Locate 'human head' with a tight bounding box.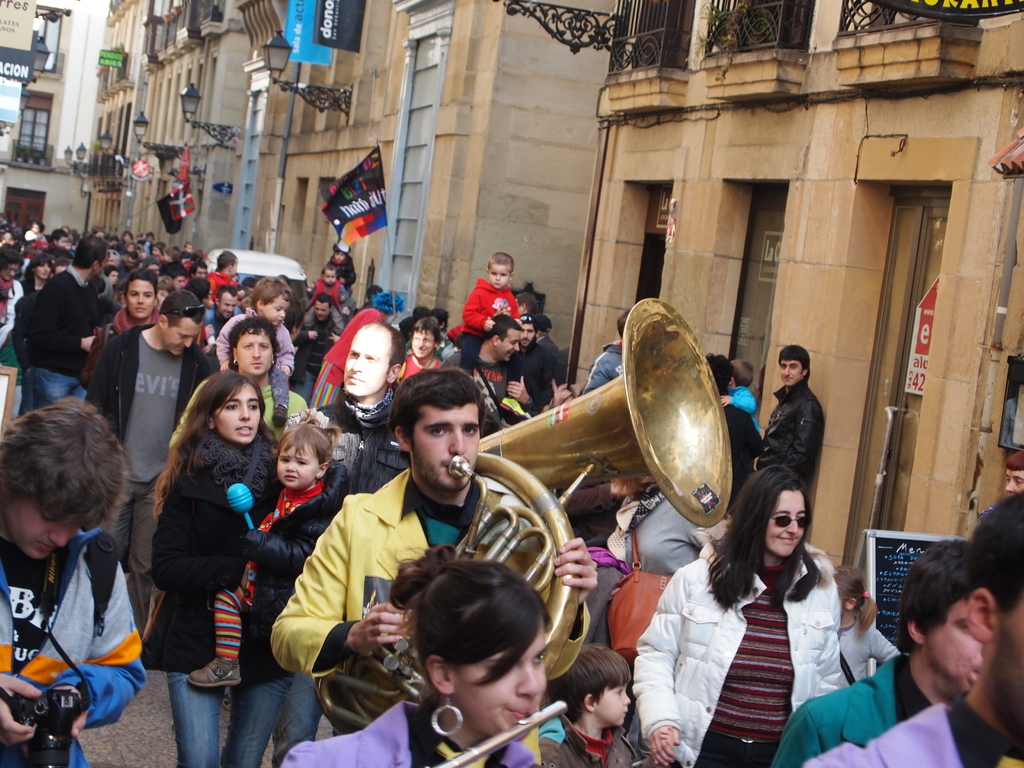
778,342,811,388.
